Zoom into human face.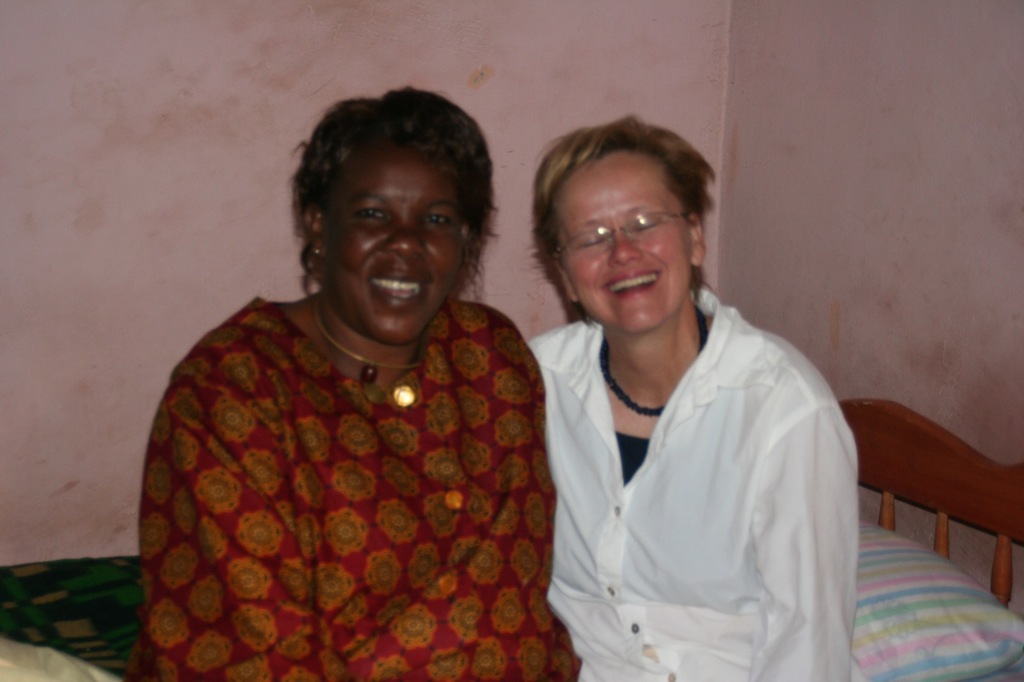
Zoom target: region(560, 152, 692, 337).
